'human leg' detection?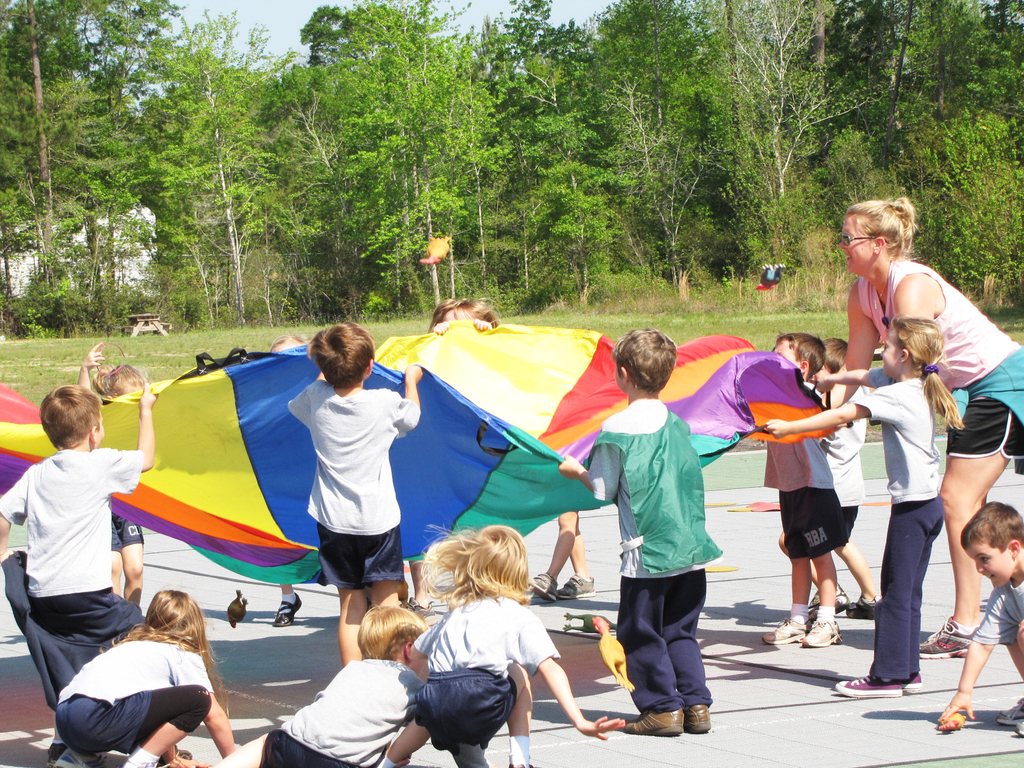
bbox(106, 685, 204, 765)
